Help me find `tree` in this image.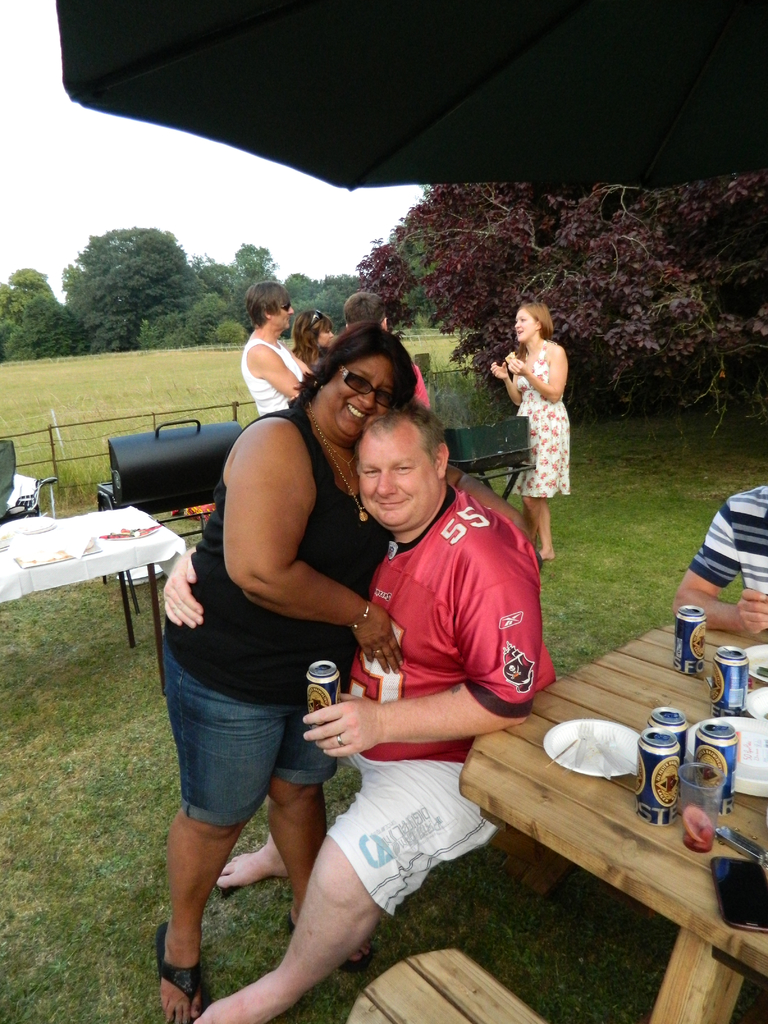
Found it: 287 271 404 333.
